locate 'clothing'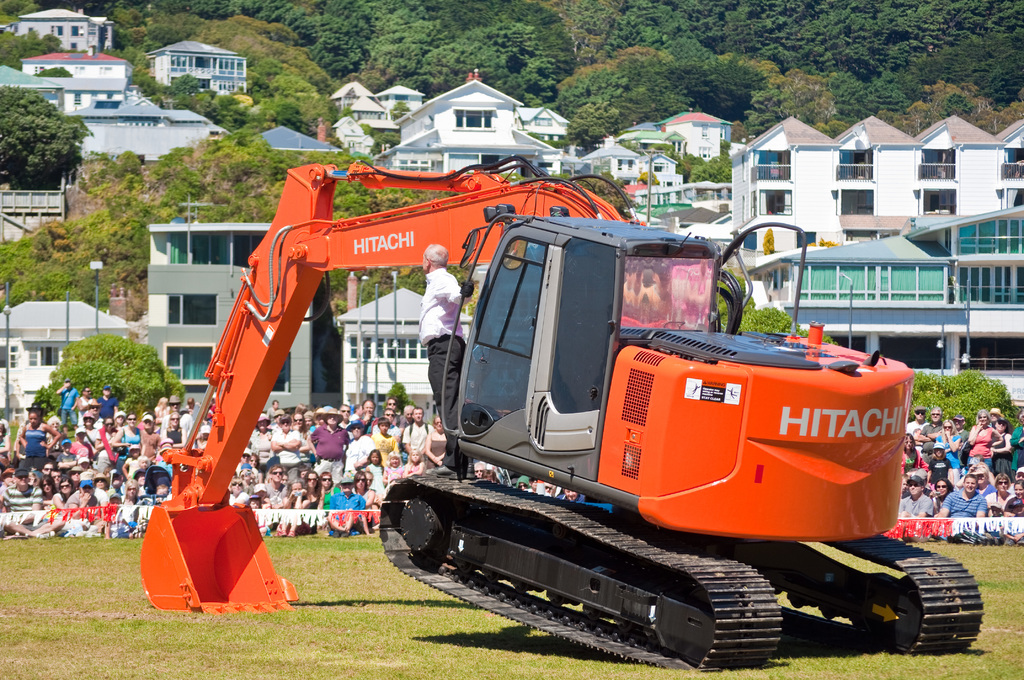
(1,480,44,533)
